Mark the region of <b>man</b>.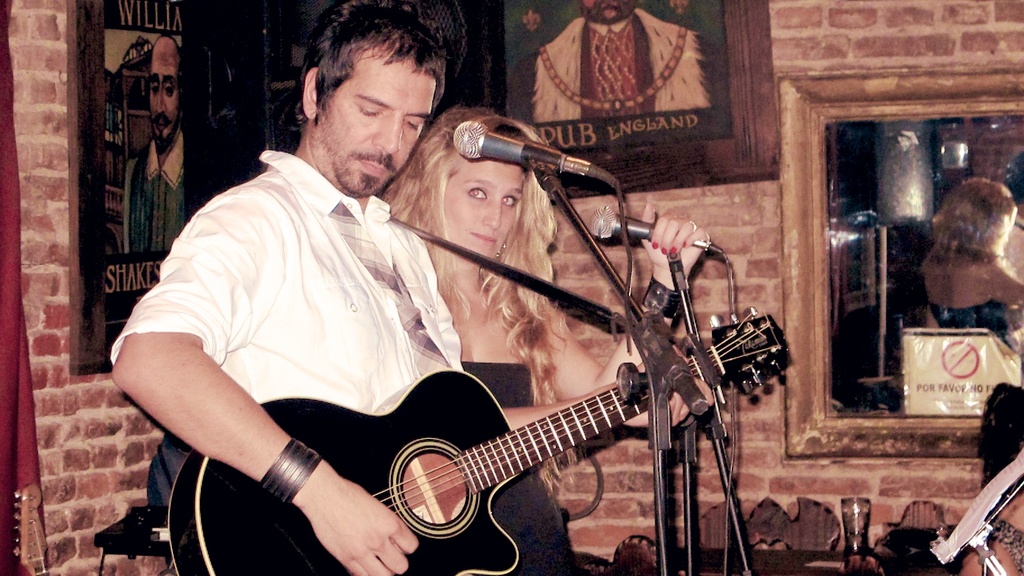
Region: (188,65,735,561).
